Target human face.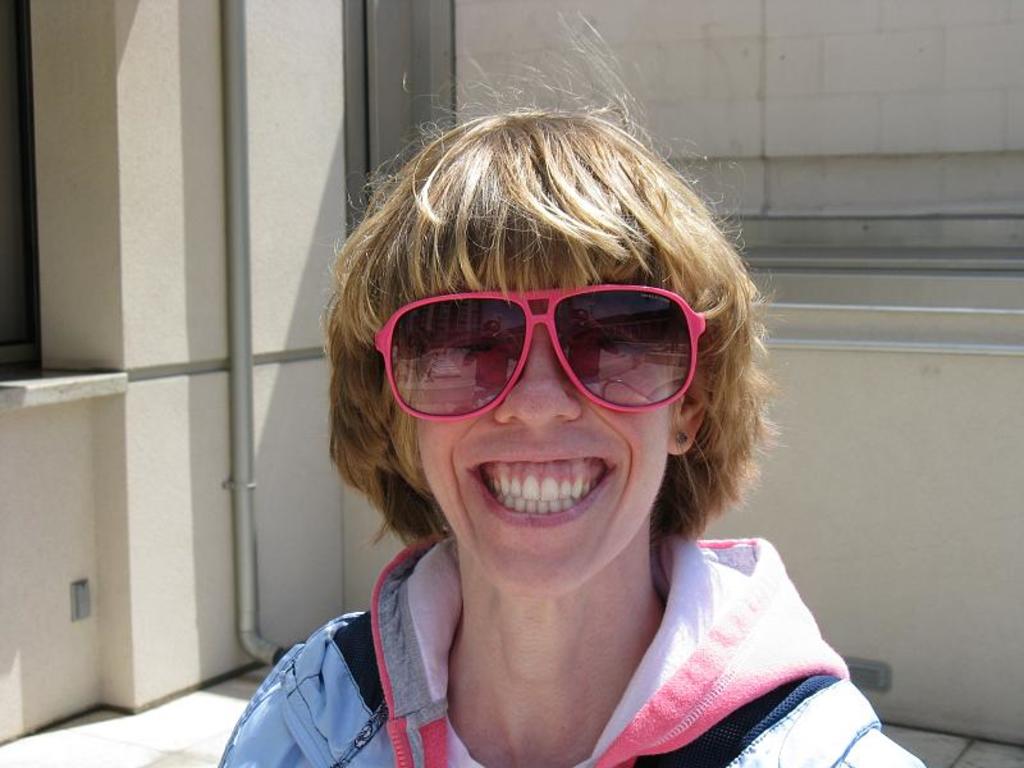
Target region: [410,285,673,599].
